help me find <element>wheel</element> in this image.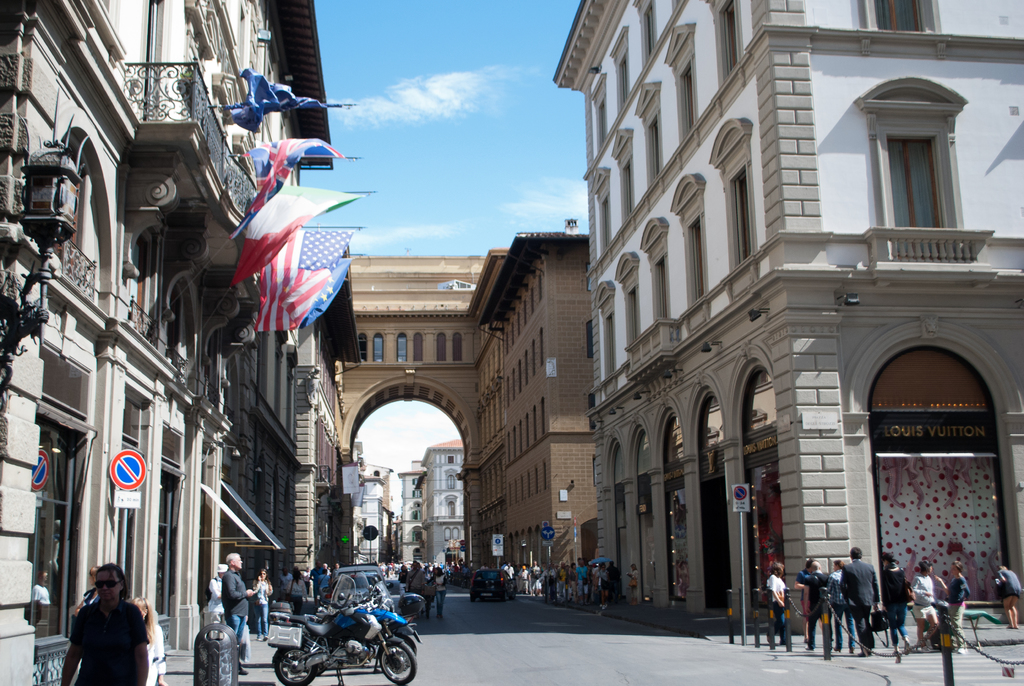
Found it: (x1=271, y1=645, x2=314, y2=685).
